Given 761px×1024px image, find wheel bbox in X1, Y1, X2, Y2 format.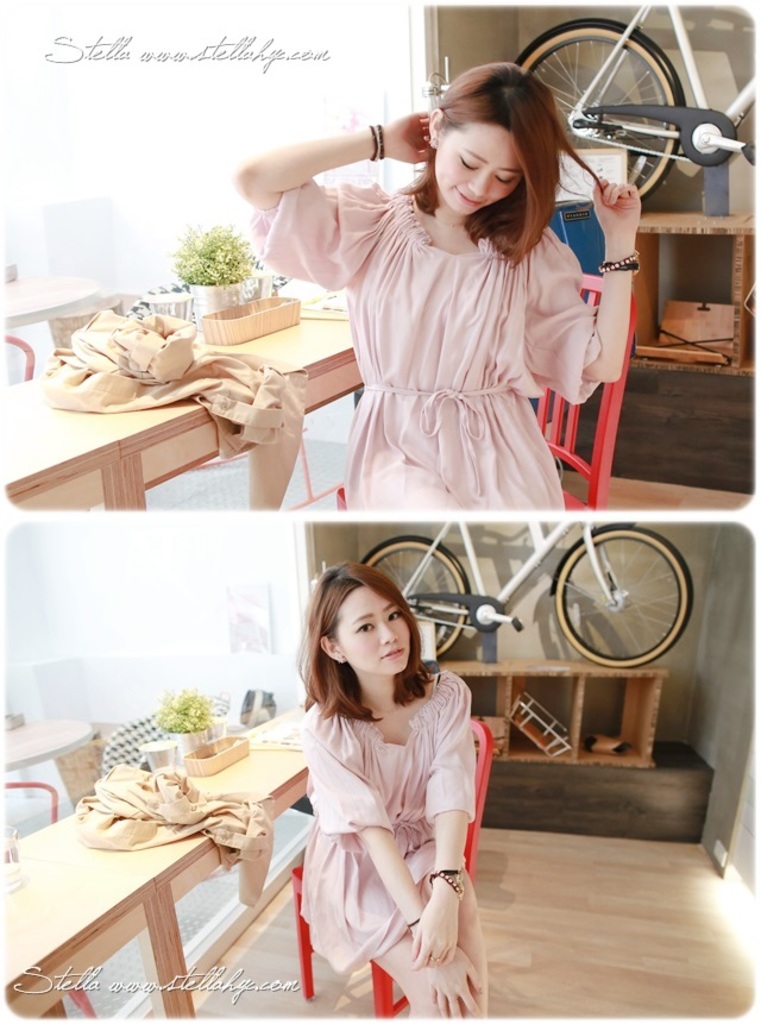
551, 524, 693, 674.
